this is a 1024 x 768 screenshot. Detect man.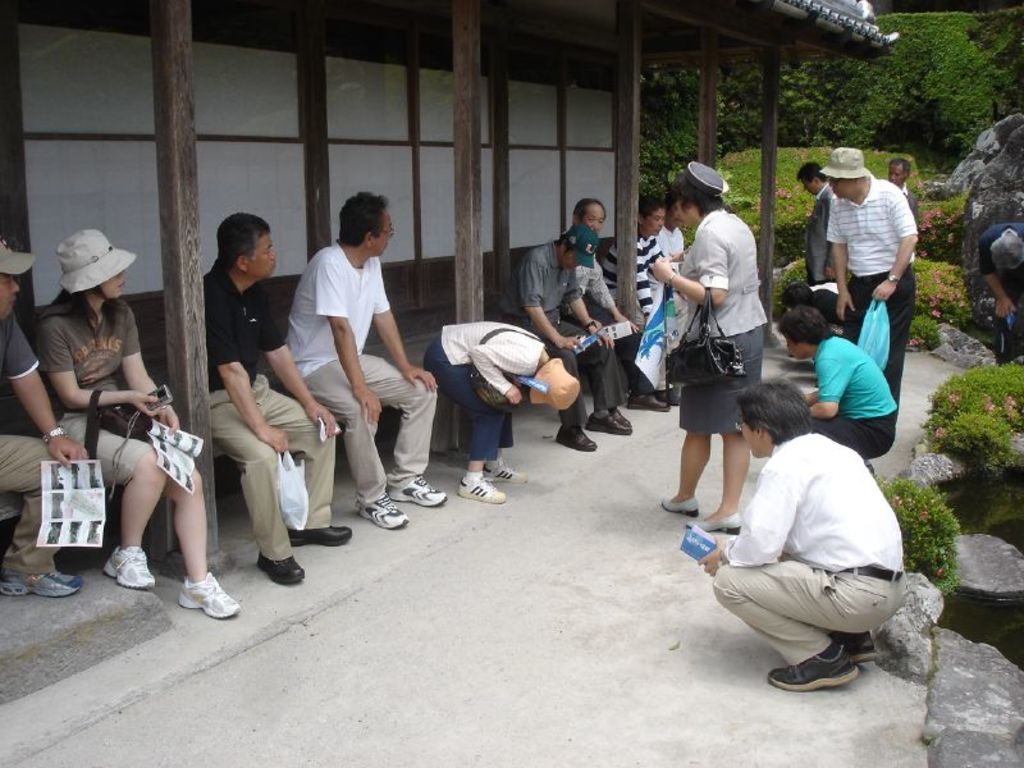
region(777, 305, 900, 476).
